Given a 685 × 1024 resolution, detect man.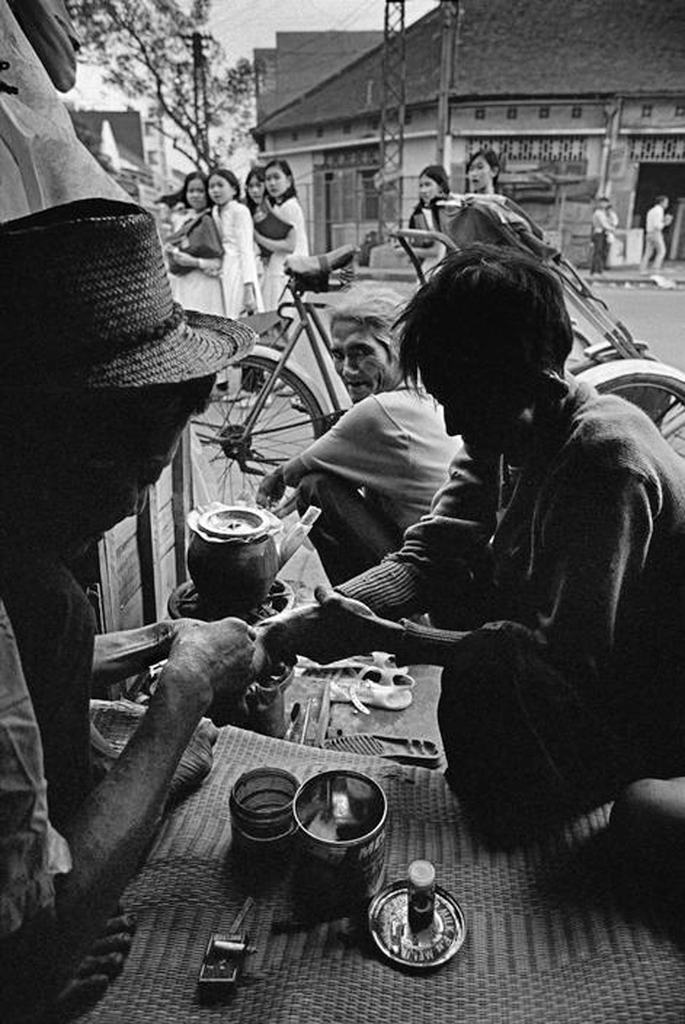
bbox=[264, 241, 684, 833].
